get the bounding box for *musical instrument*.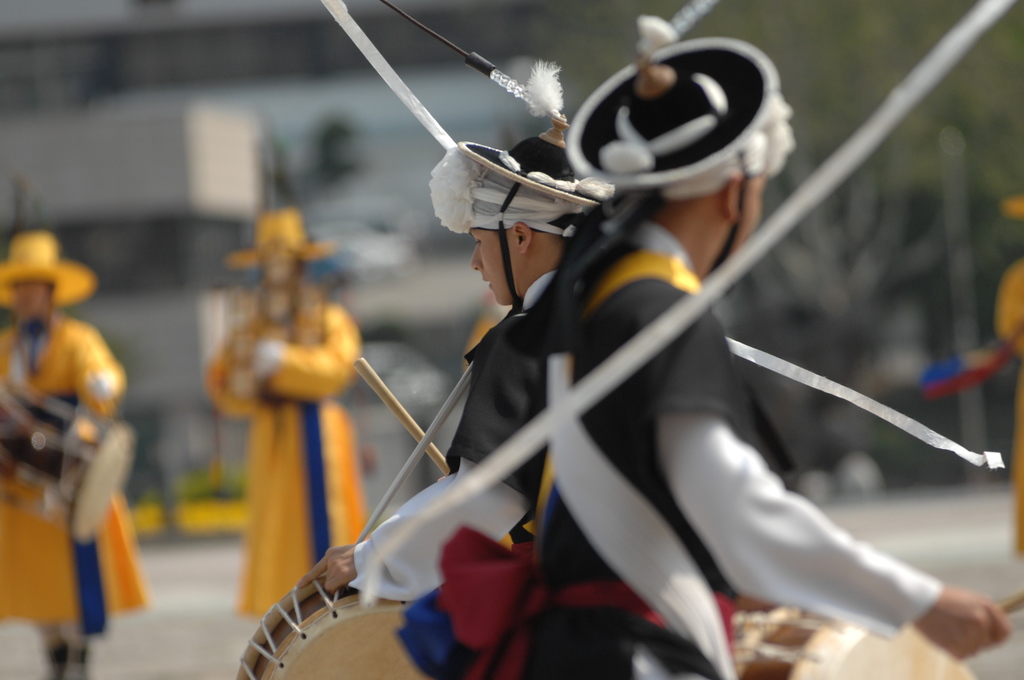
bbox=[0, 379, 140, 540].
